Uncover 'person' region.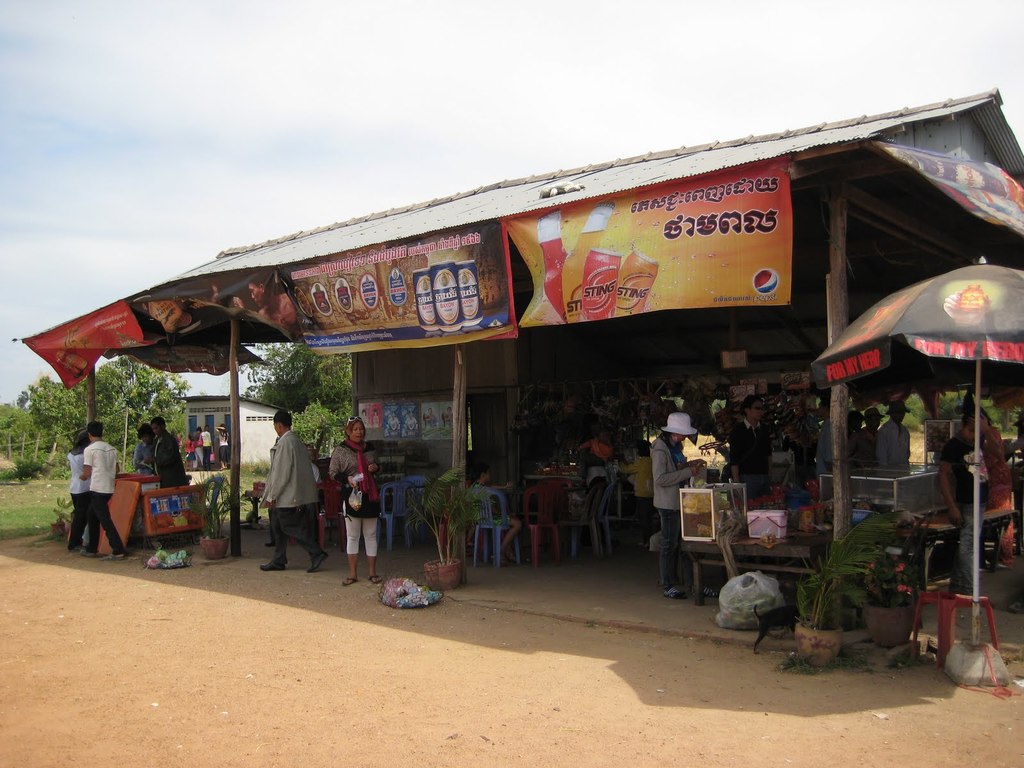
Uncovered: <bbox>842, 408, 865, 445</bbox>.
